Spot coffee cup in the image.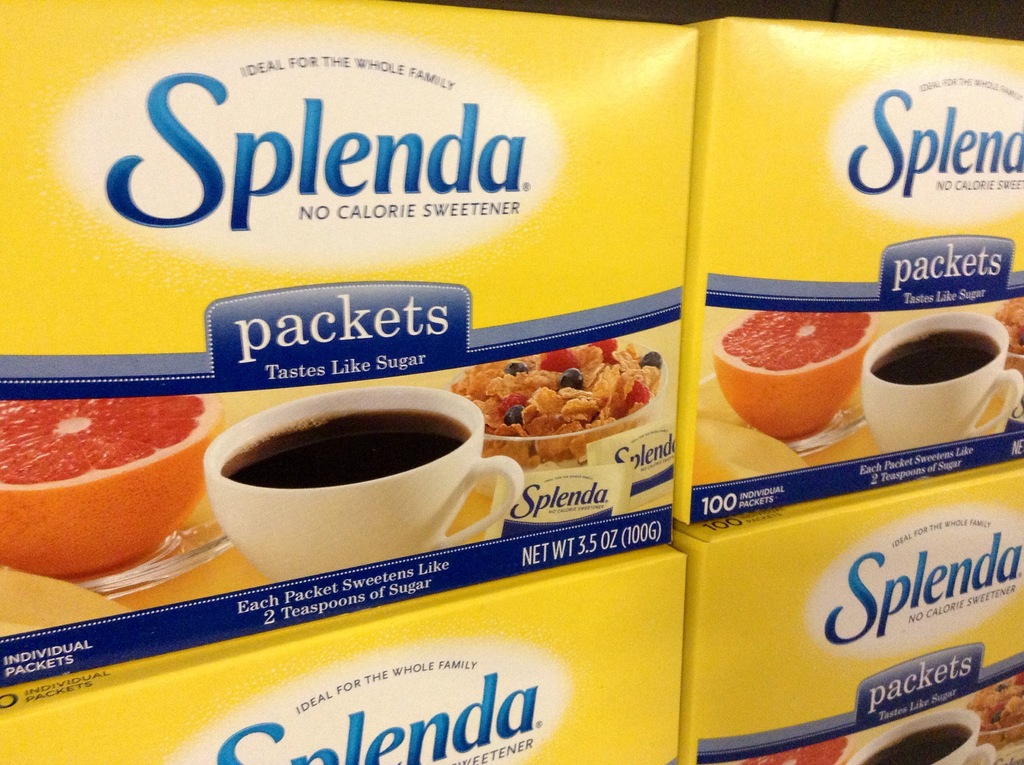
coffee cup found at bbox=[845, 709, 997, 764].
